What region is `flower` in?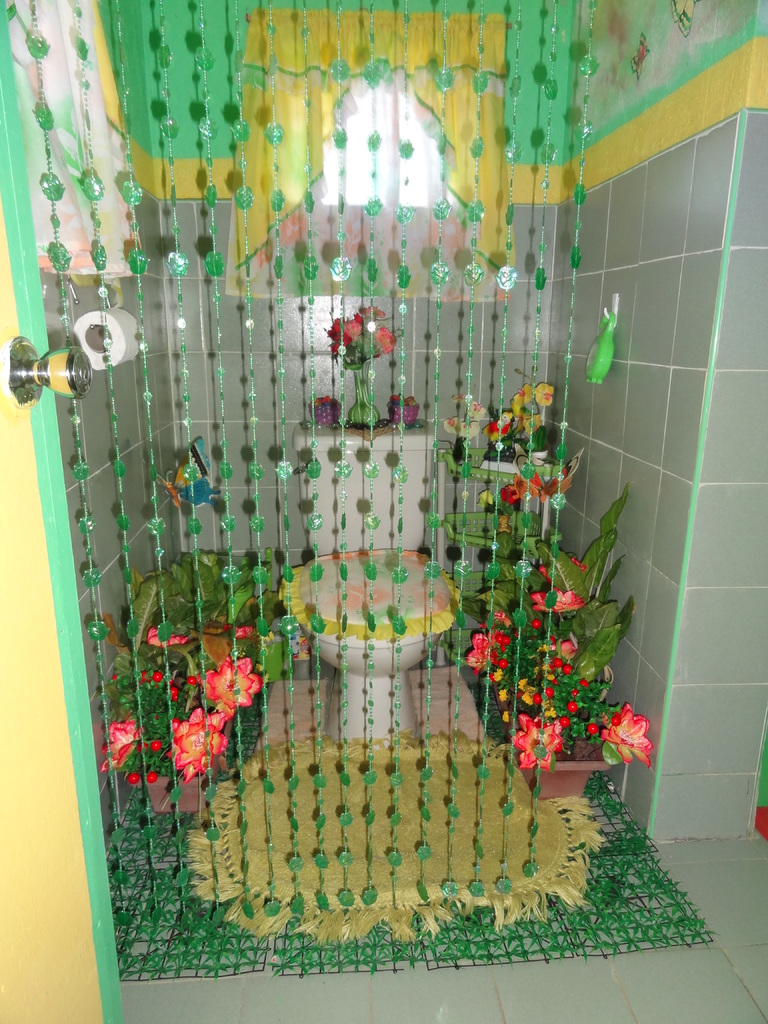
<bbox>578, 676, 589, 692</bbox>.
